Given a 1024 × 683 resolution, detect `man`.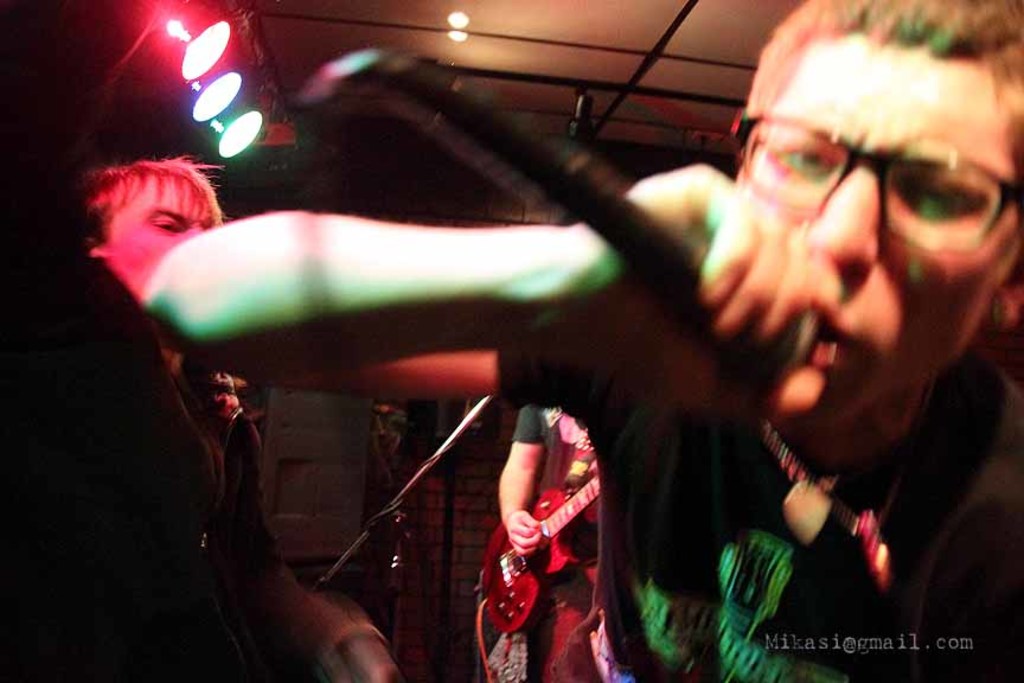
478 404 606 682.
